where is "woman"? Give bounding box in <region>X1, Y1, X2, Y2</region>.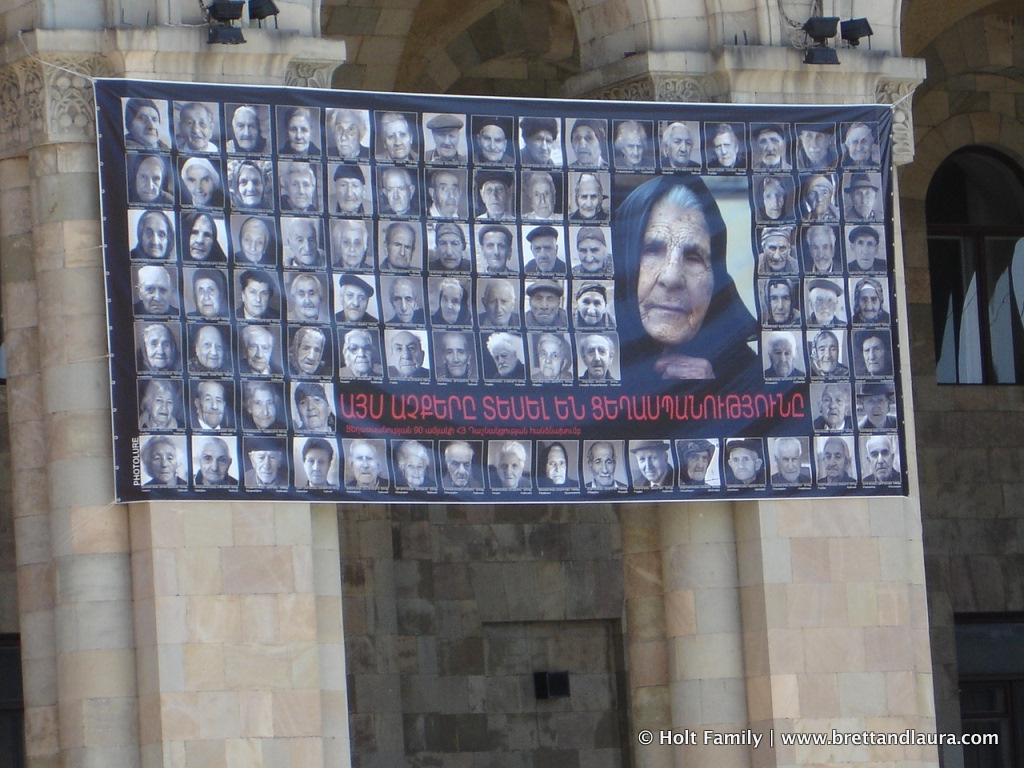
<region>820, 438, 854, 485</region>.
